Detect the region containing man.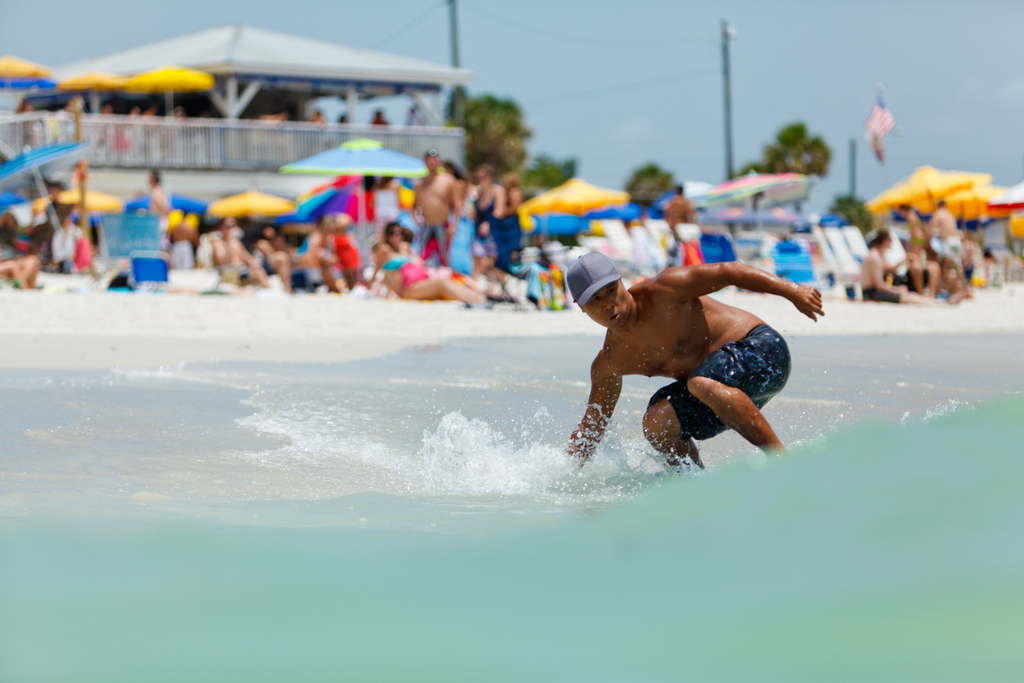
<bbox>858, 219, 948, 305</bbox>.
